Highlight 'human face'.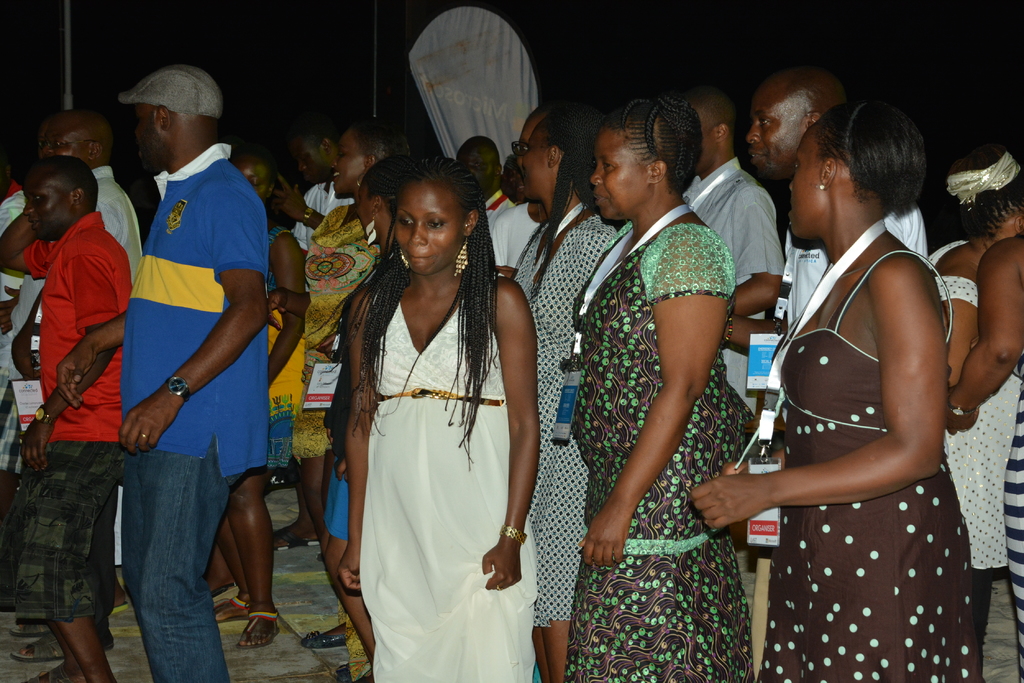
Highlighted region: bbox=[135, 102, 173, 175].
